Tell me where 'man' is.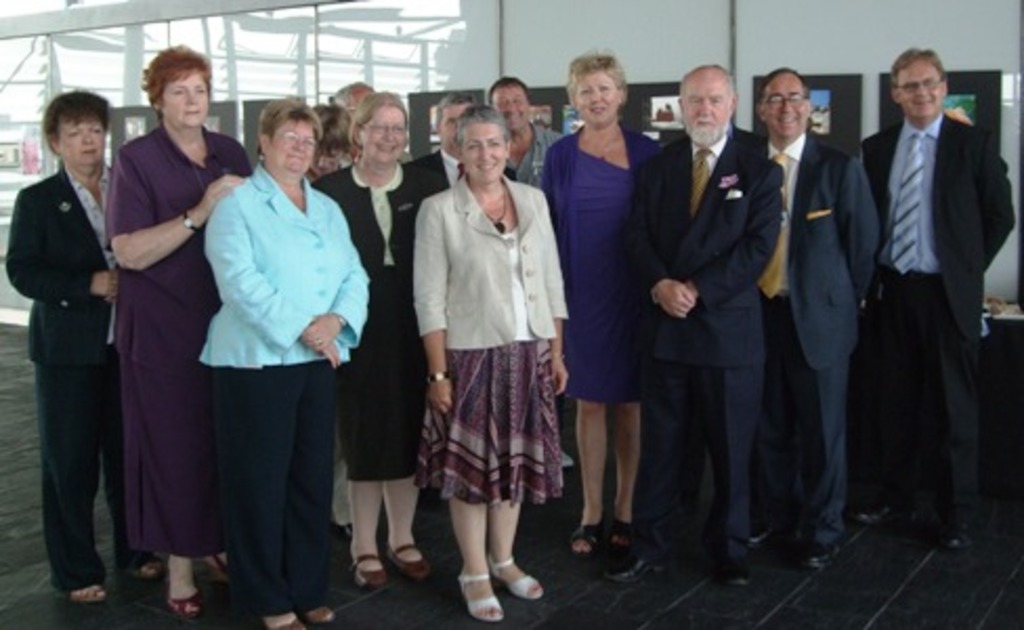
'man' is at bbox(485, 63, 556, 185).
